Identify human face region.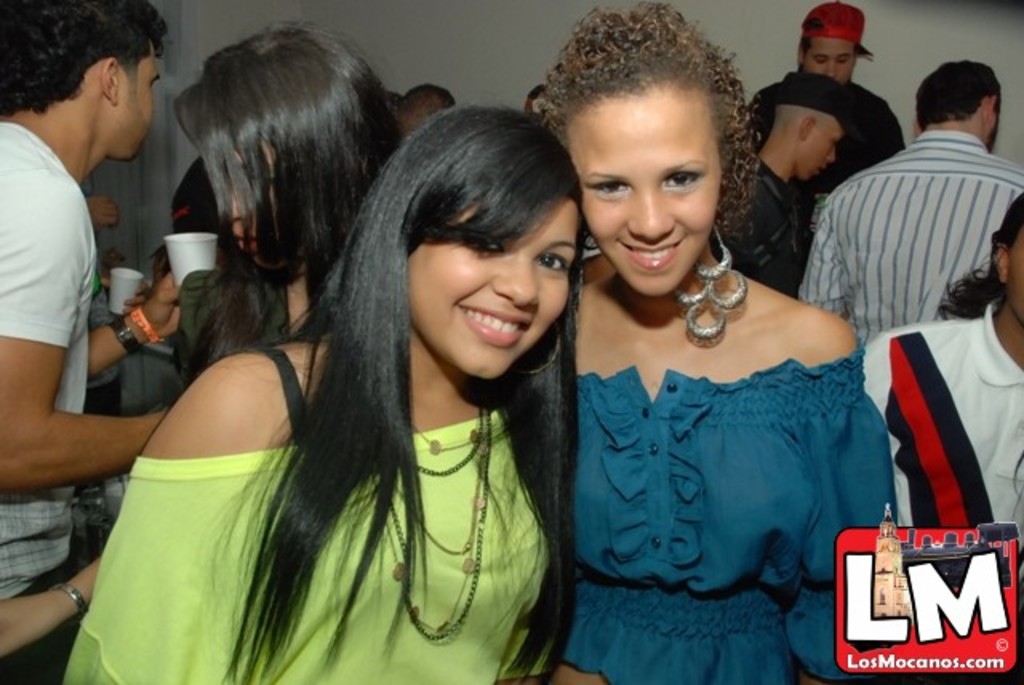
Region: x1=563 y1=102 x2=722 y2=294.
